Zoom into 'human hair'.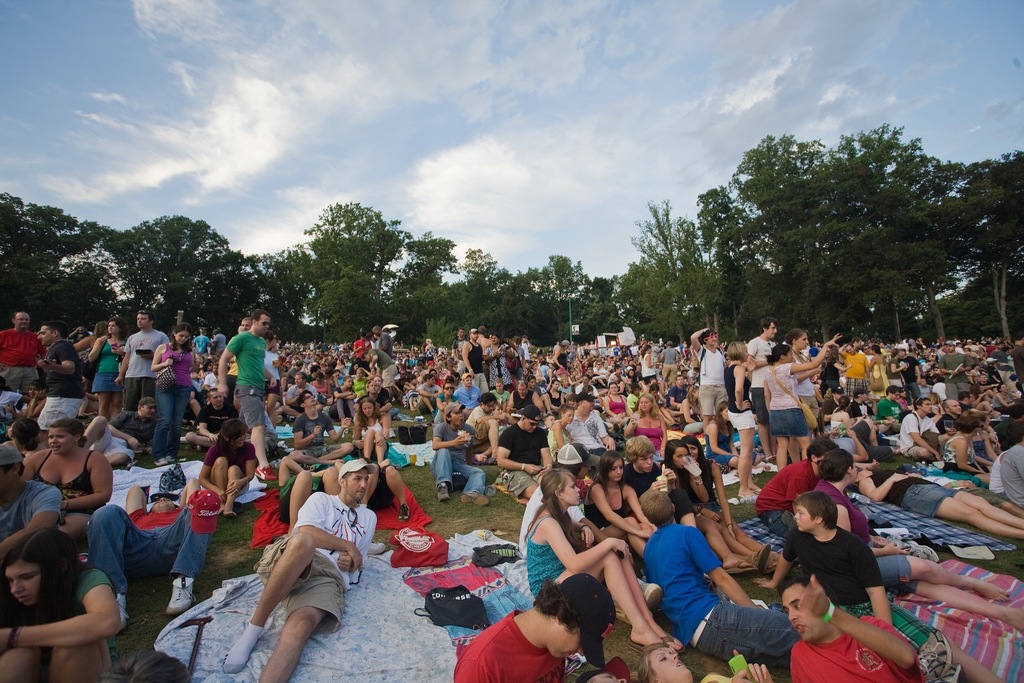
Zoom target: Rect(586, 449, 626, 498).
